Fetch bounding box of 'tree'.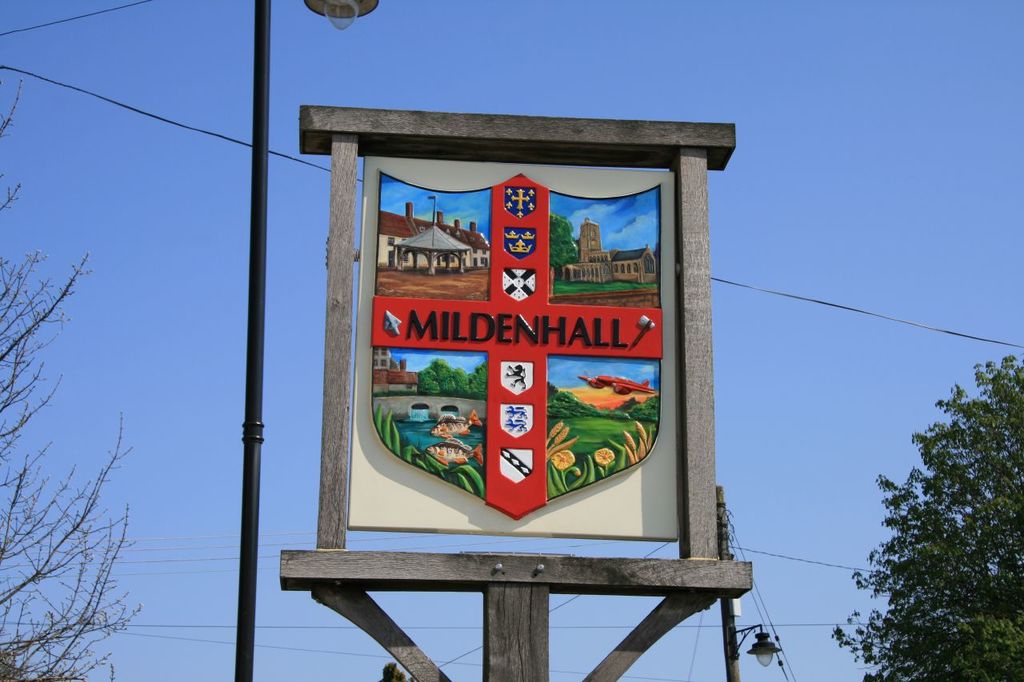
Bbox: select_region(0, 66, 146, 681).
